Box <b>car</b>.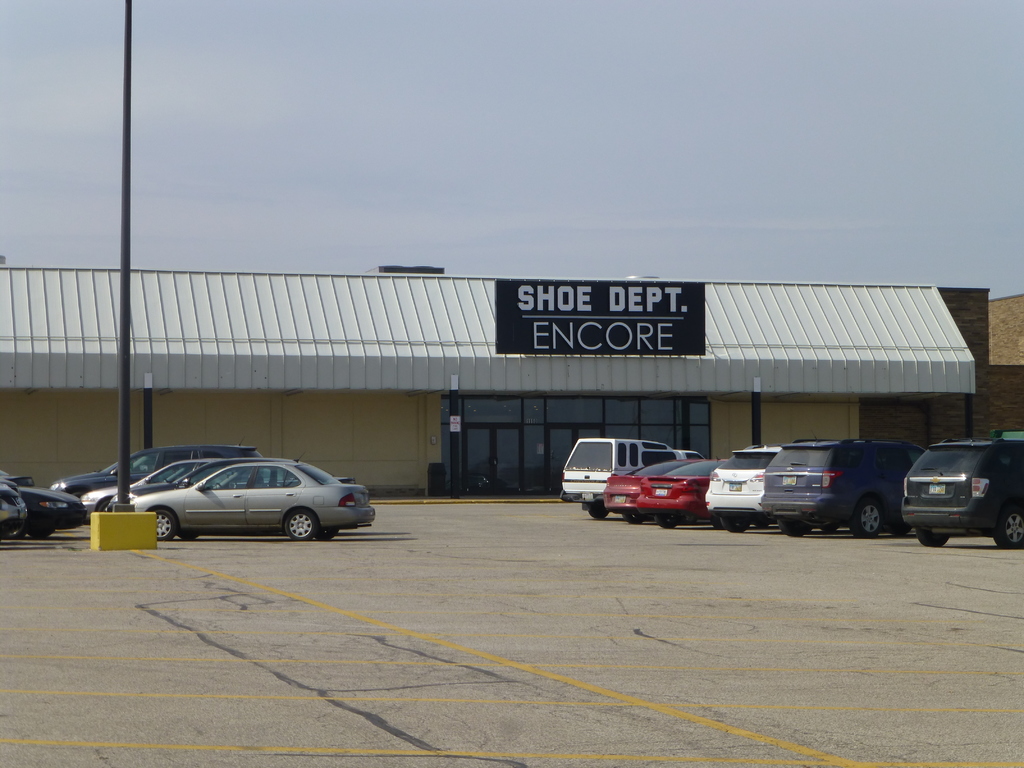
rect(897, 431, 1023, 552).
